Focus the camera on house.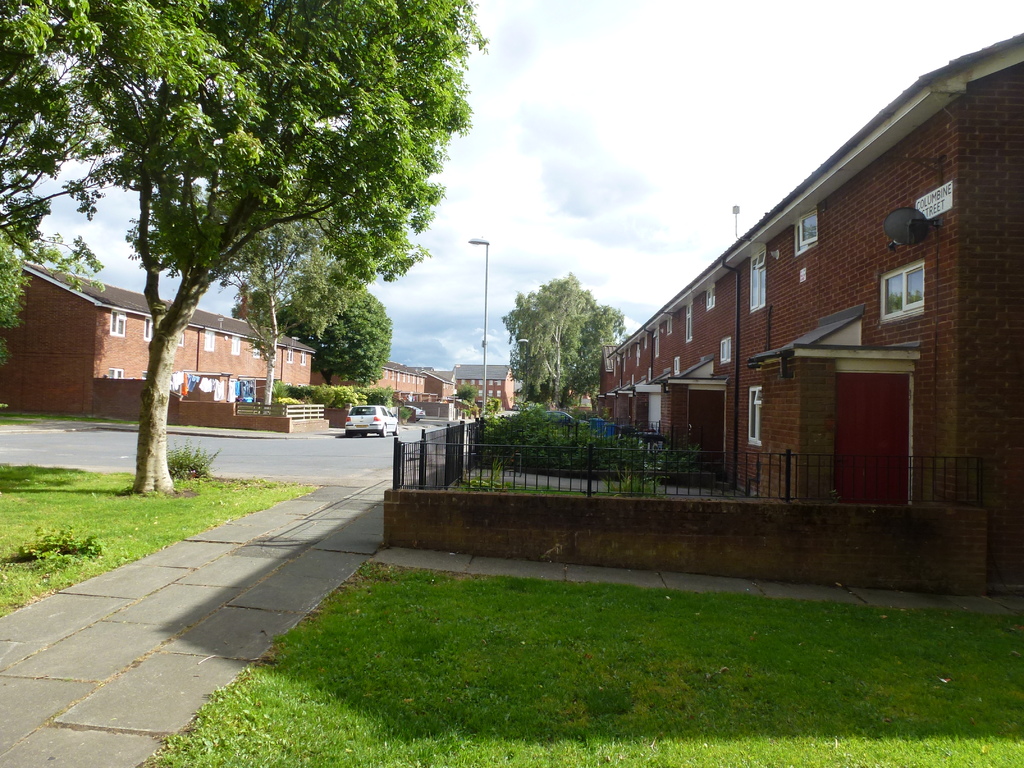
Focus region: Rect(329, 351, 456, 415).
